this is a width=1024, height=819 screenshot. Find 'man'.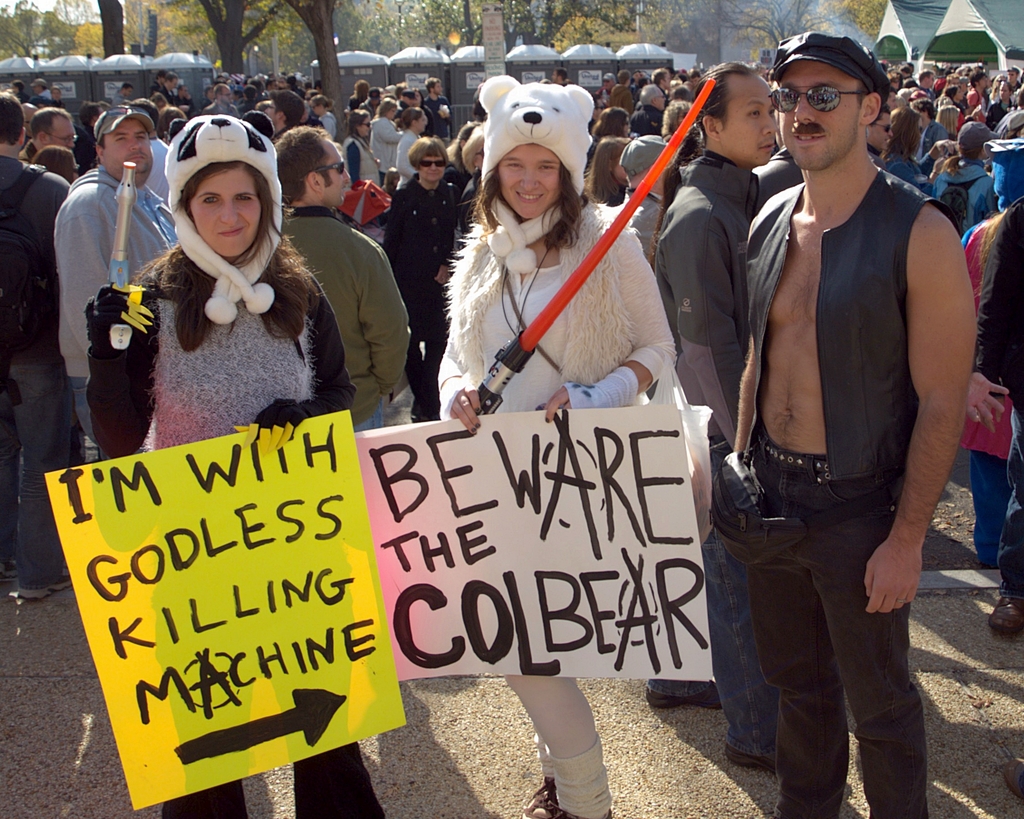
Bounding box: [589, 65, 613, 105].
